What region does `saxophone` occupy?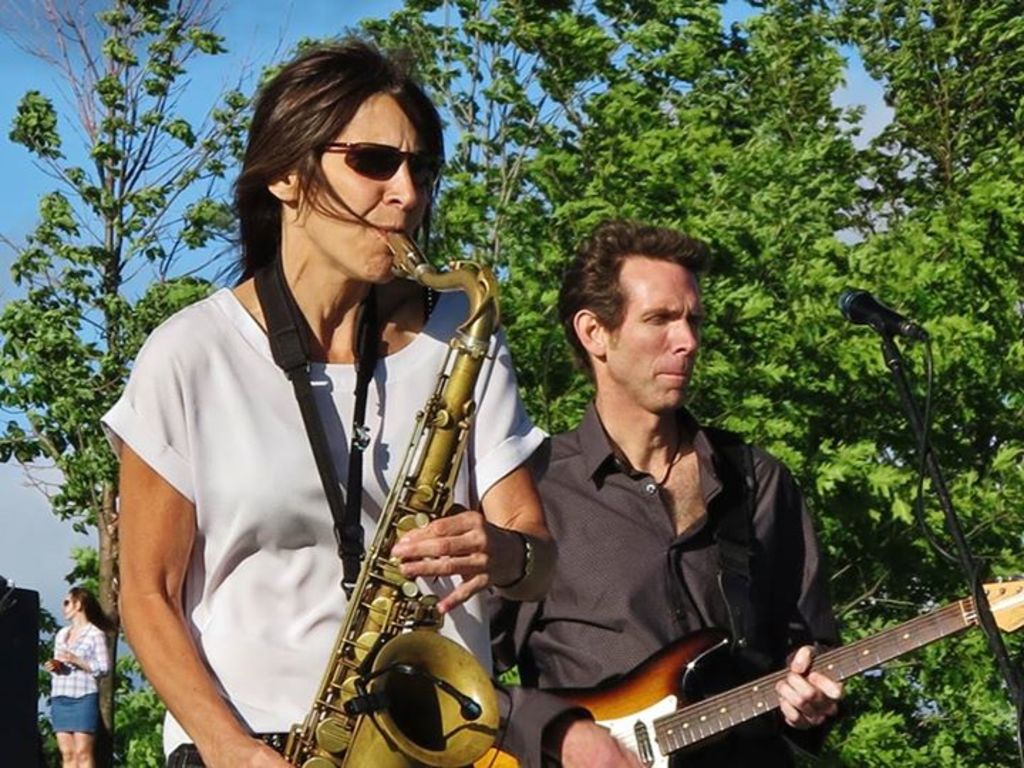
(left=272, top=236, right=505, bottom=767).
